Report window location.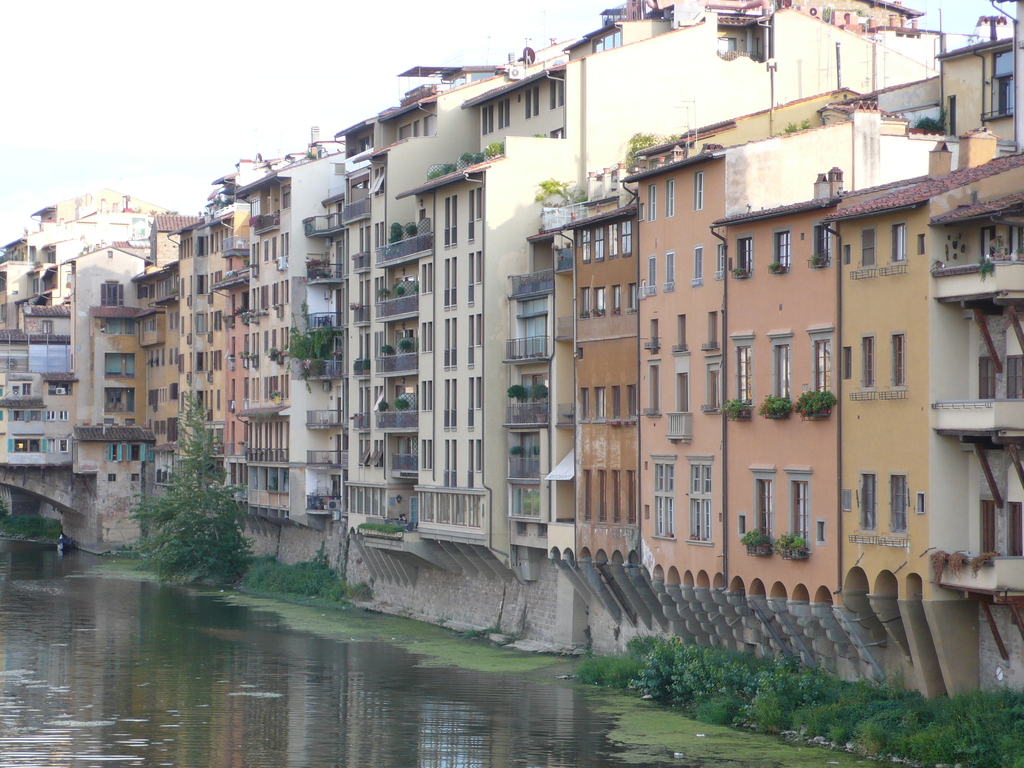
Report: box=[137, 262, 182, 454].
